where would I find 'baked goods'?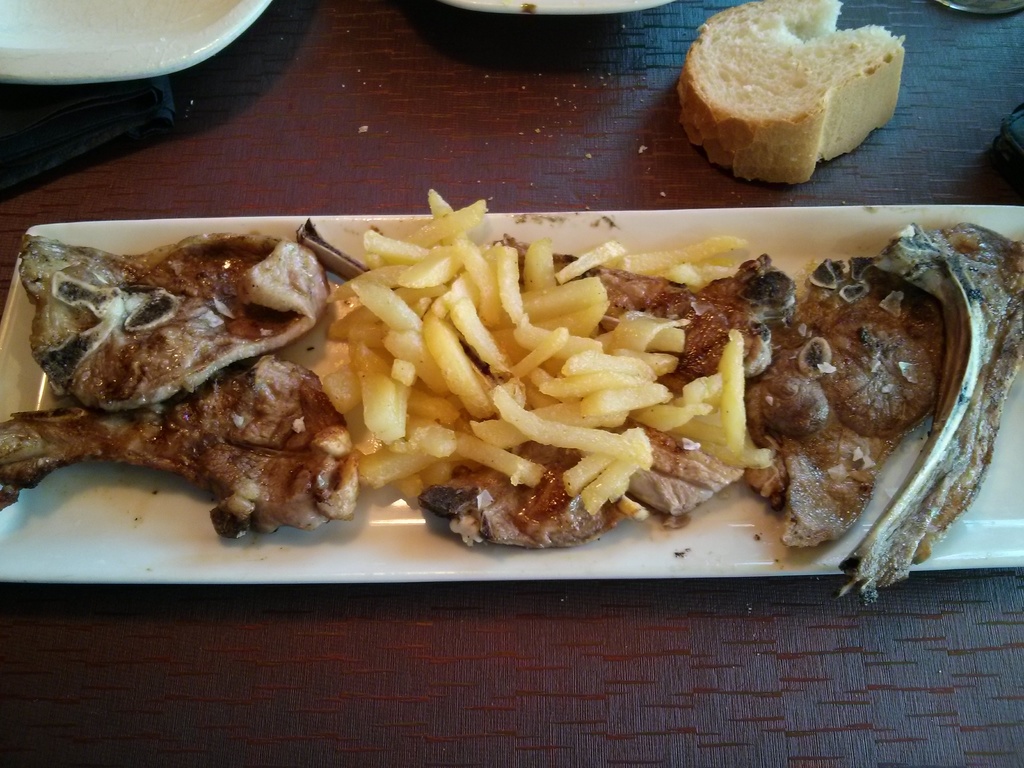
At (669, 0, 909, 189).
